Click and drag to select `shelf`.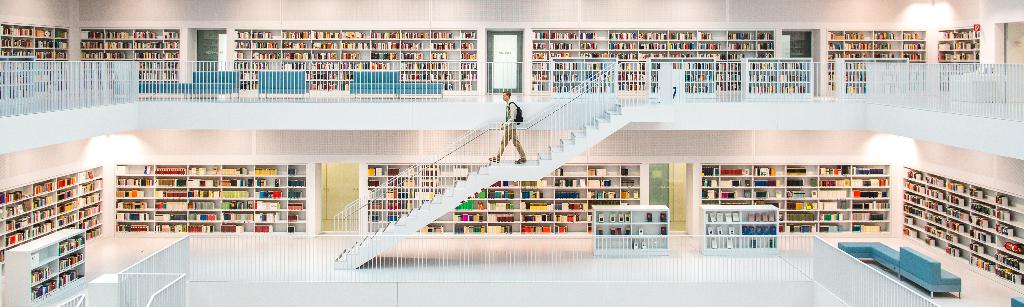
Selection: (111,51,118,62).
